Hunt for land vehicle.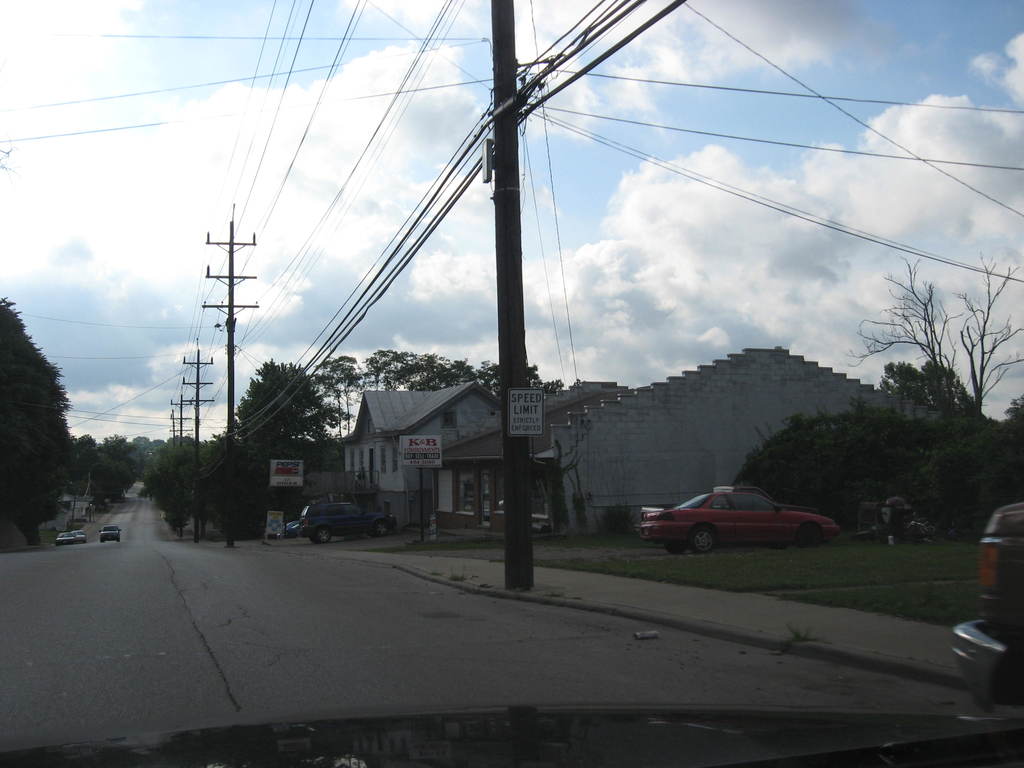
Hunted down at (x1=100, y1=522, x2=122, y2=545).
